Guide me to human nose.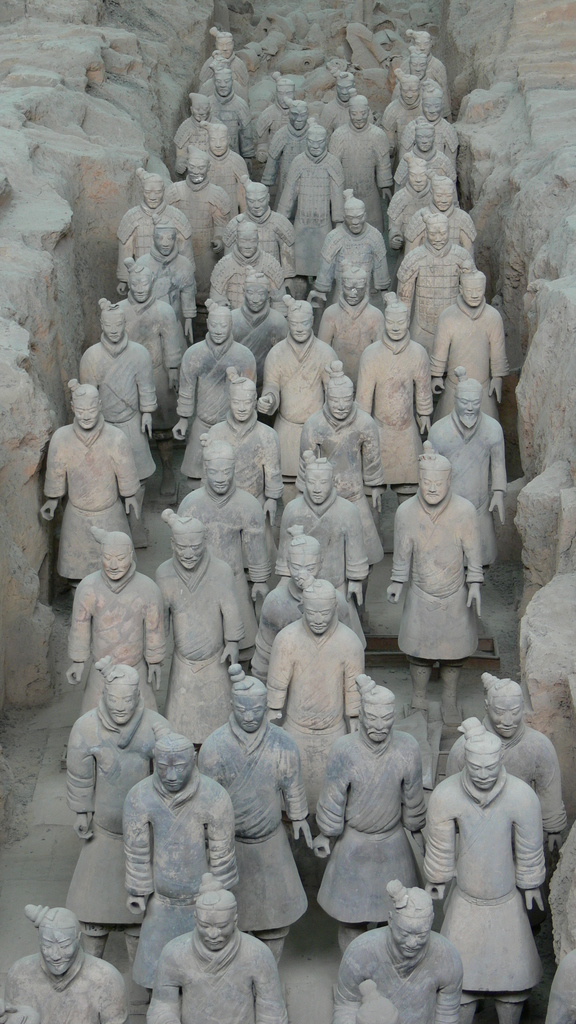
Guidance: left=225, top=45, right=226, bottom=51.
